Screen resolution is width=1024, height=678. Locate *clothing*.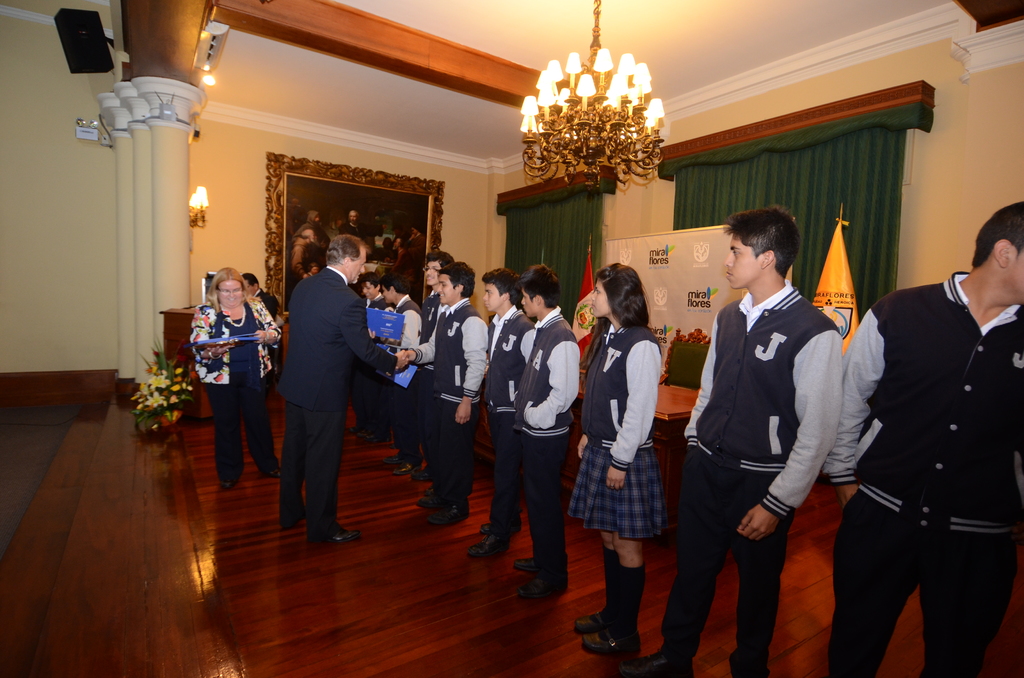
406 282 441 458.
